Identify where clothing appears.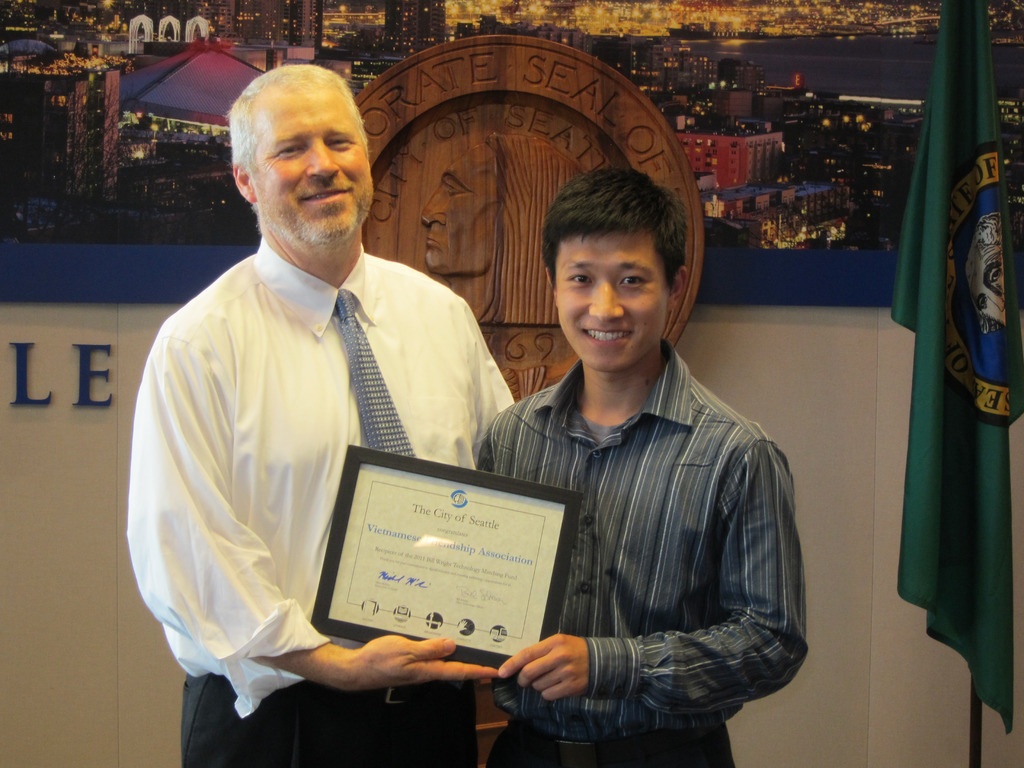
Appears at pyautogui.locateOnScreen(456, 271, 796, 750).
